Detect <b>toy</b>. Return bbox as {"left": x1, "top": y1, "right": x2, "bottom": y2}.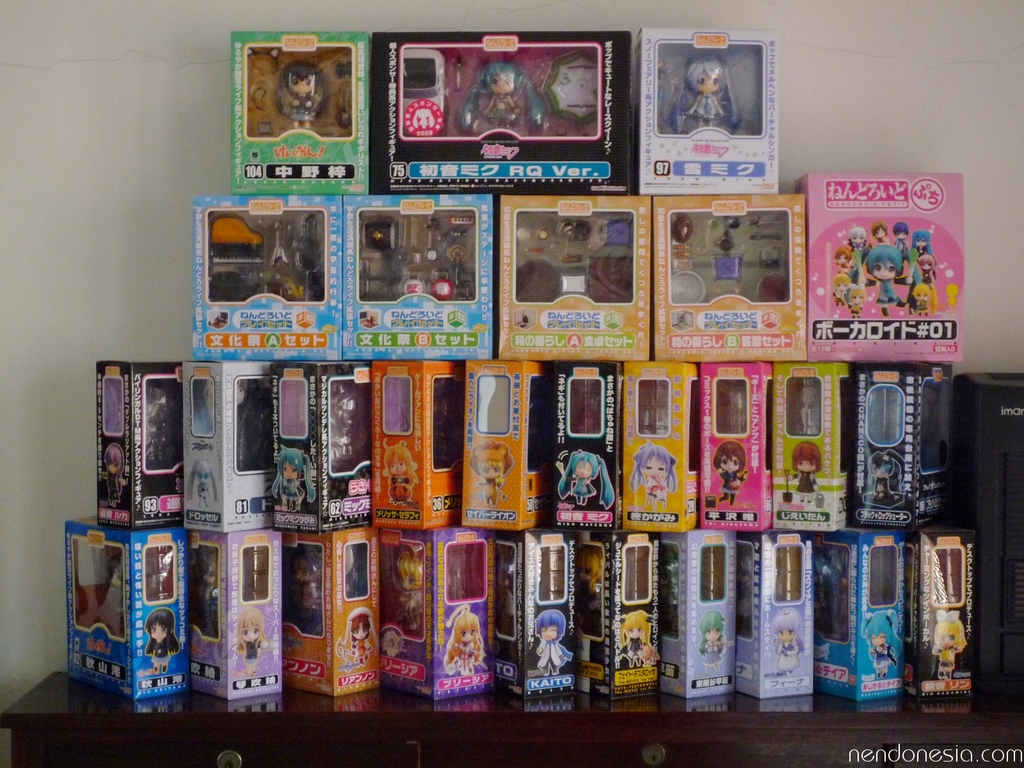
{"left": 911, "top": 280, "right": 939, "bottom": 317}.
